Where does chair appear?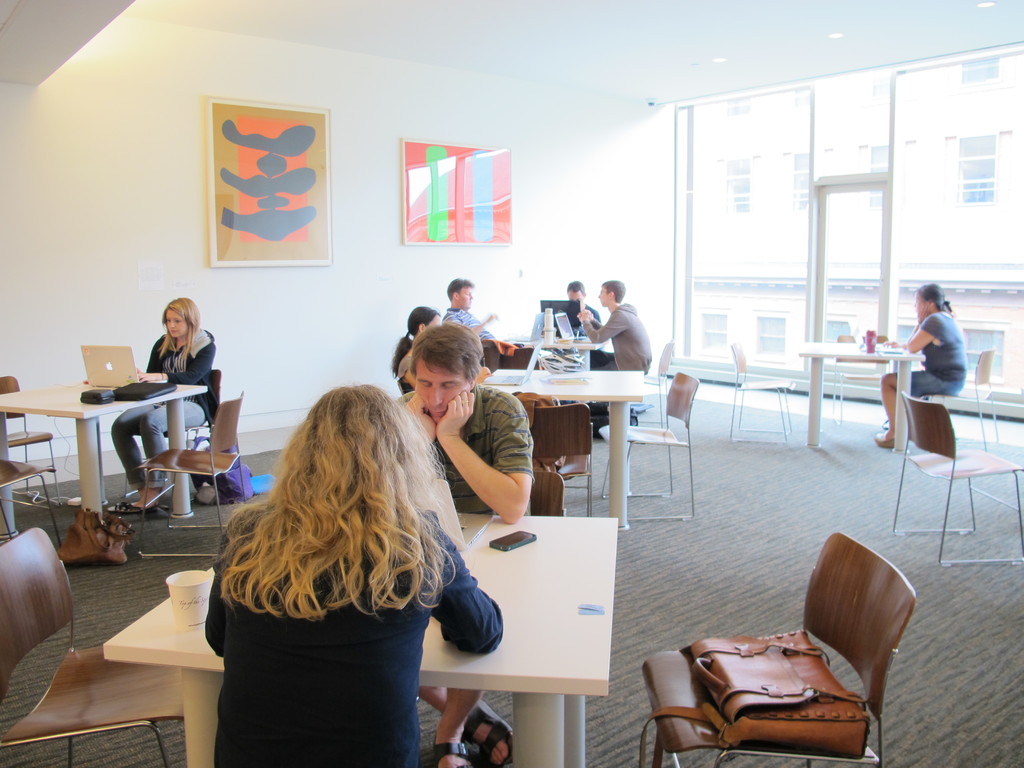
Appears at select_region(520, 399, 596, 517).
